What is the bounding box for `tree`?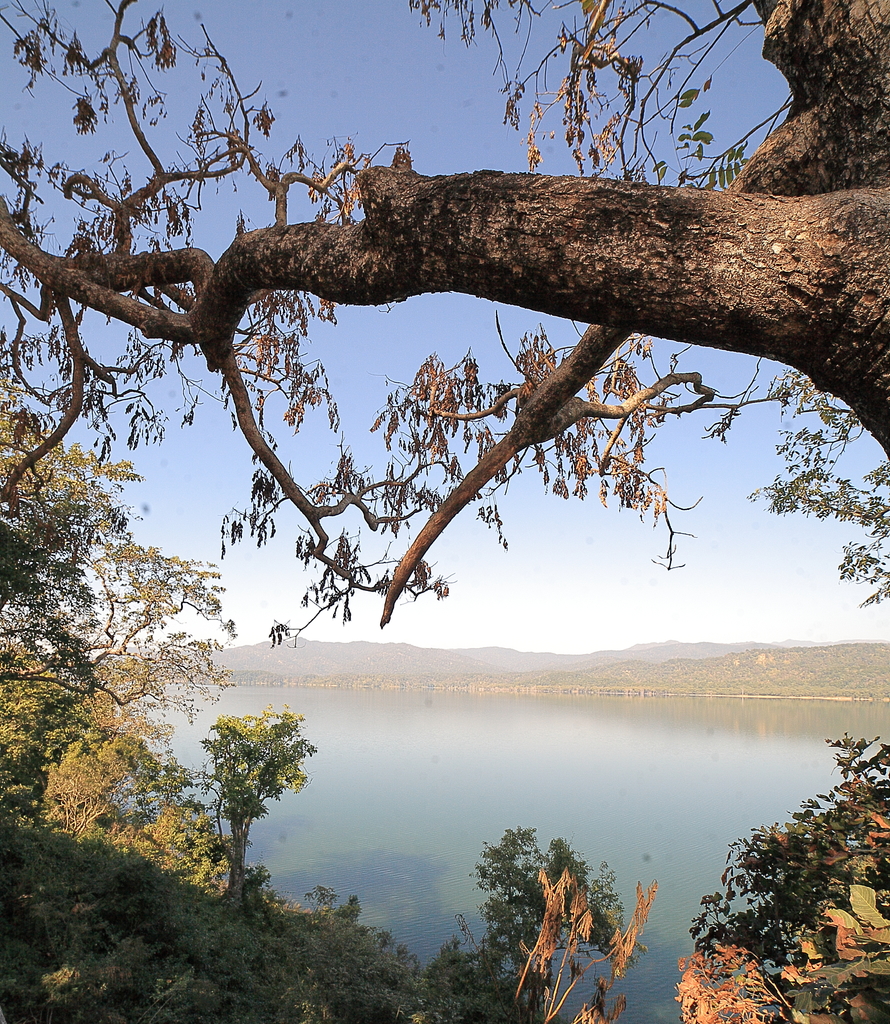
region(0, 391, 236, 715).
